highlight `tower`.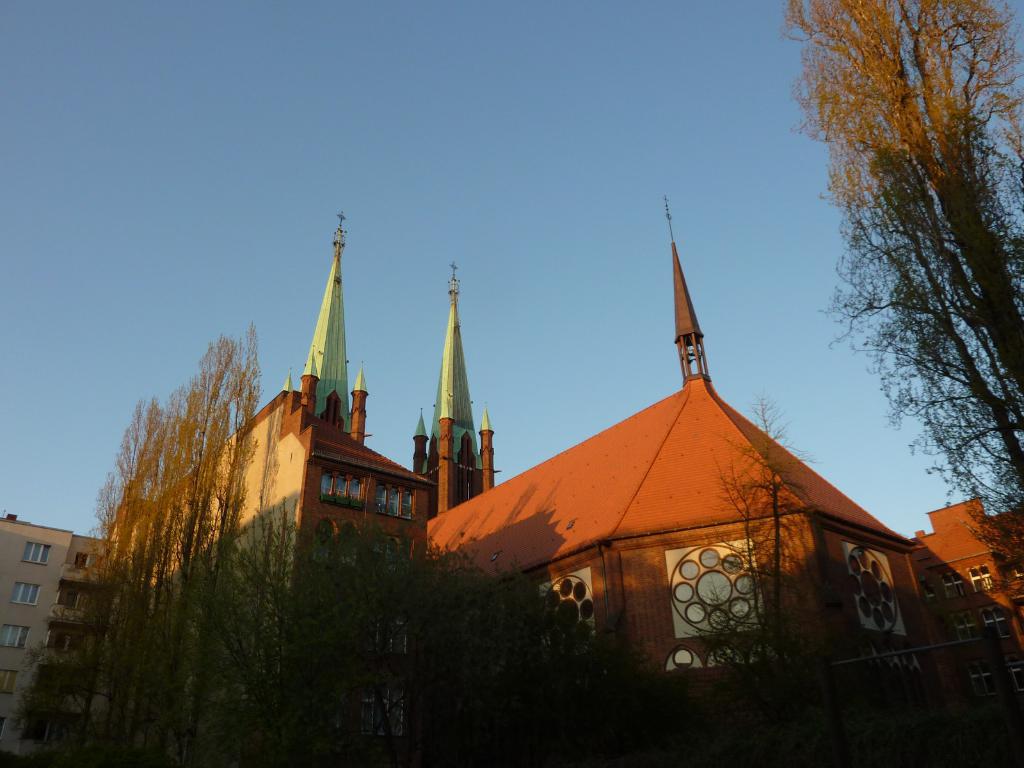
Highlighted region: <box>419,259,496,527</box>.
